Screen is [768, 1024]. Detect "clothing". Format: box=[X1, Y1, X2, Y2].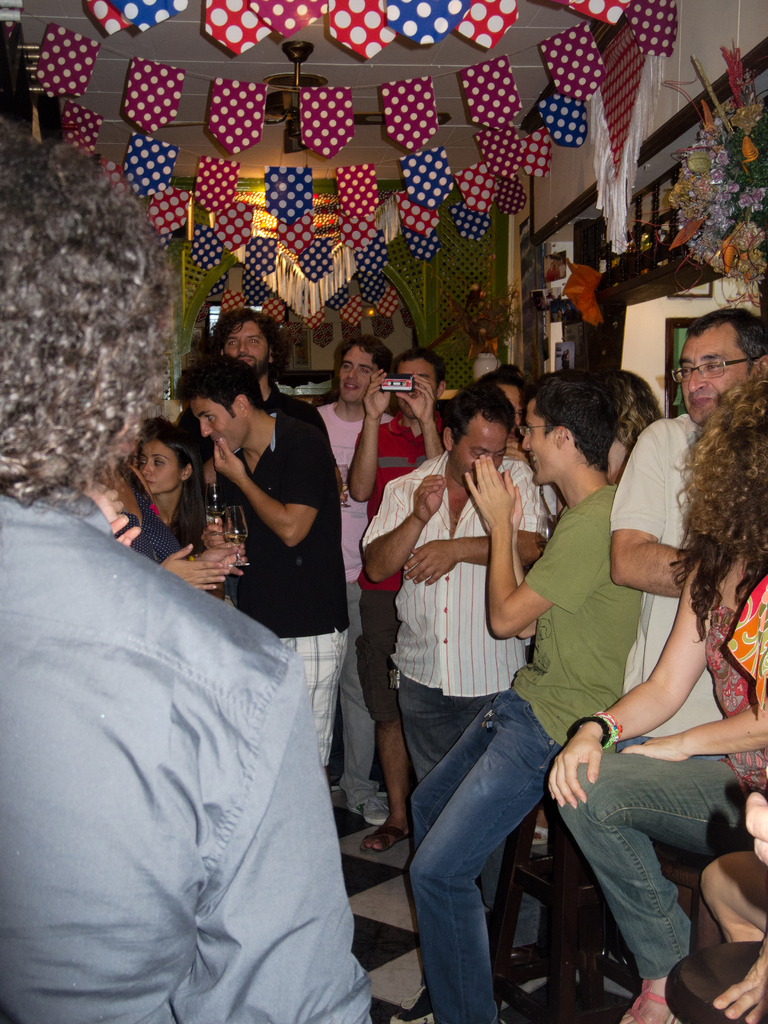
box=[26, 429, 365, 1014].
